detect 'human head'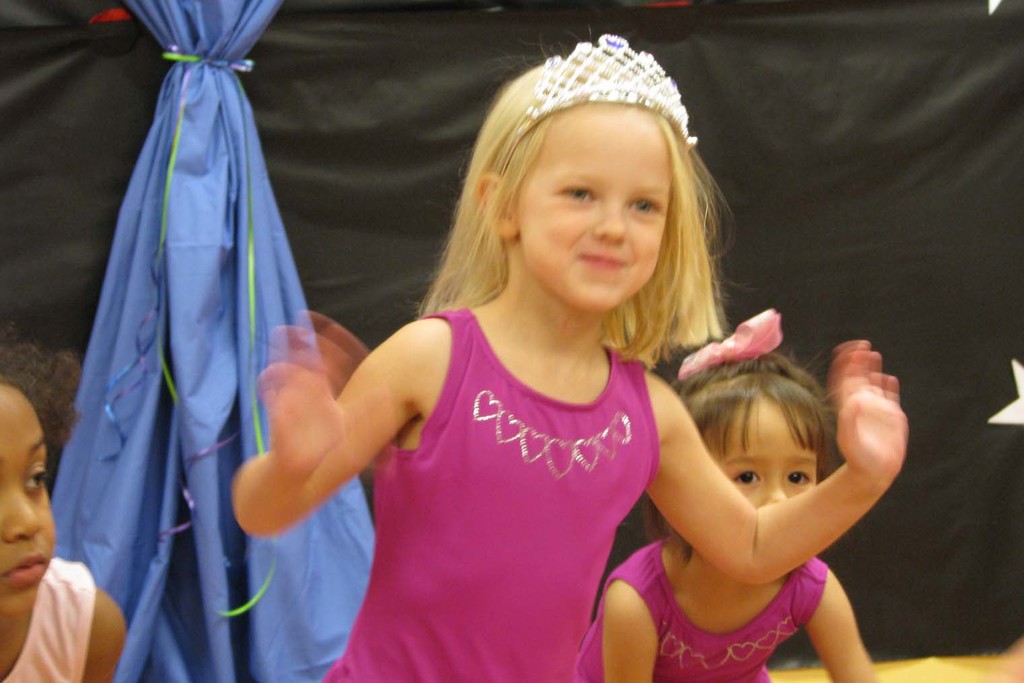
detection(667, 306, 842, 510)
